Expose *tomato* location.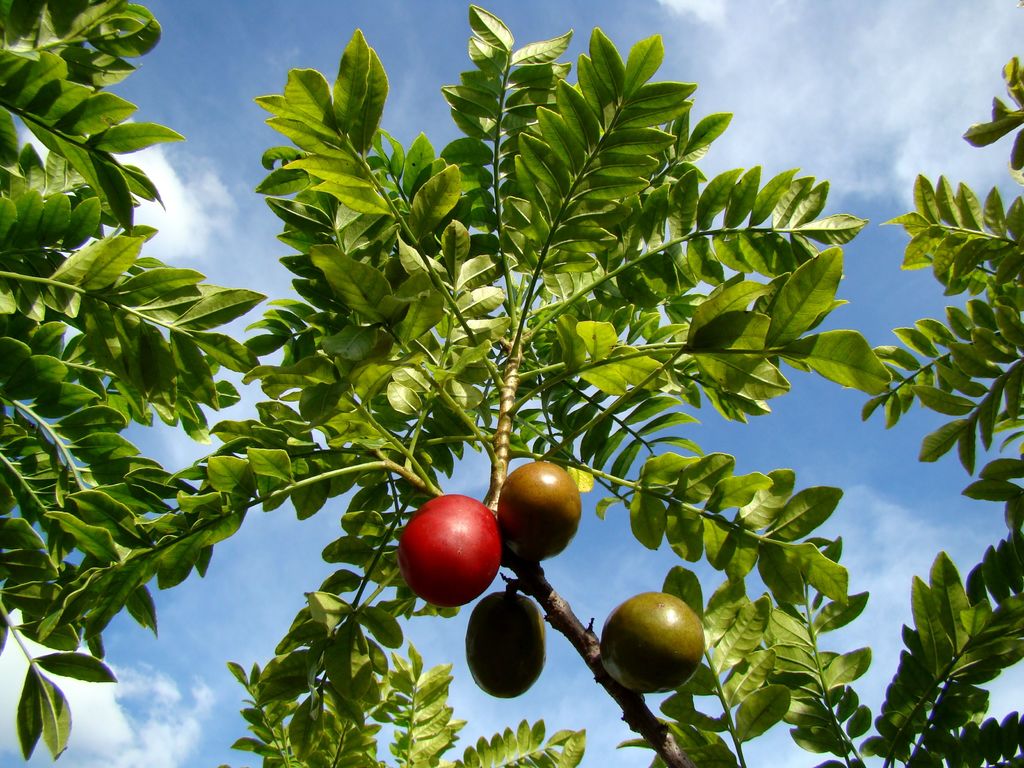
Exposed at pyautogui.locateOnScreen(463, 593, 545, 701).
